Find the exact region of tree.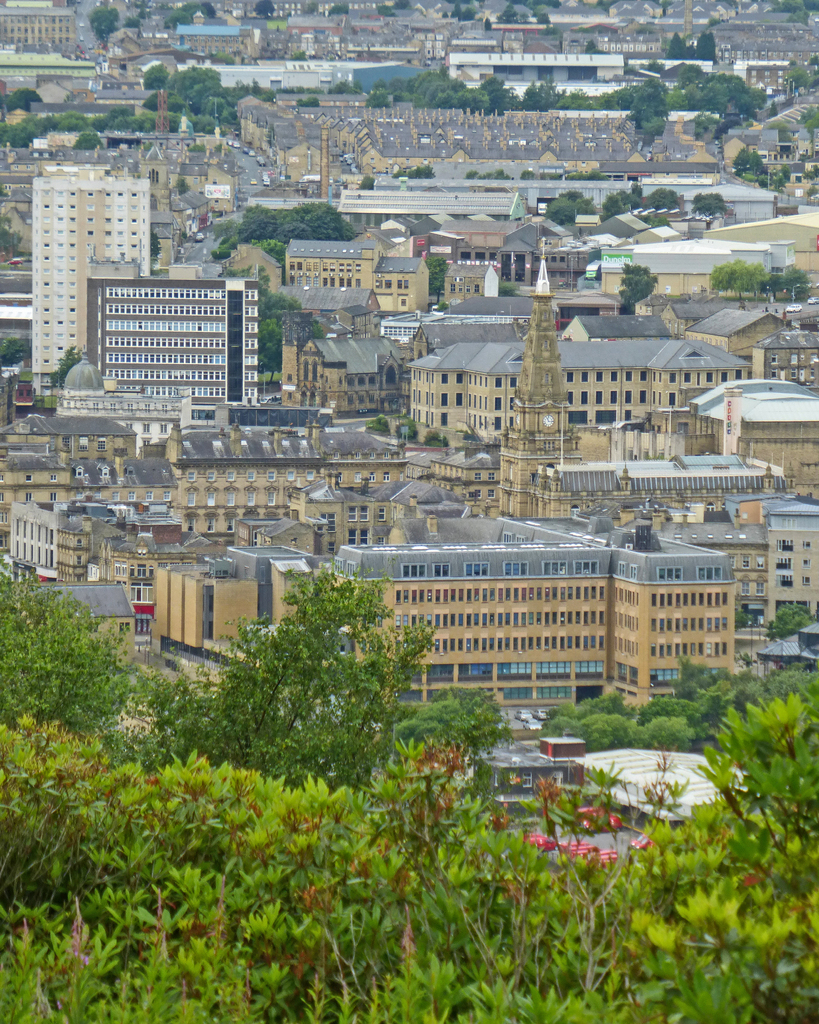
Exact region: [620, 75, 667, 141].
